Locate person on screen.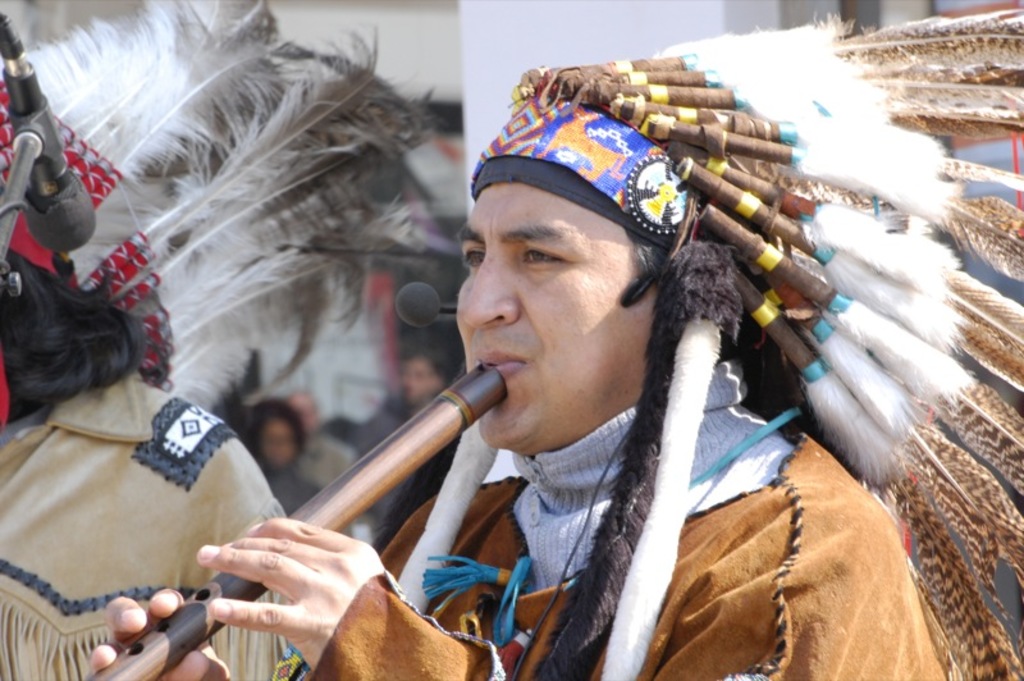
On screen at (left=91, top=45, right=1023, bottom=680).
